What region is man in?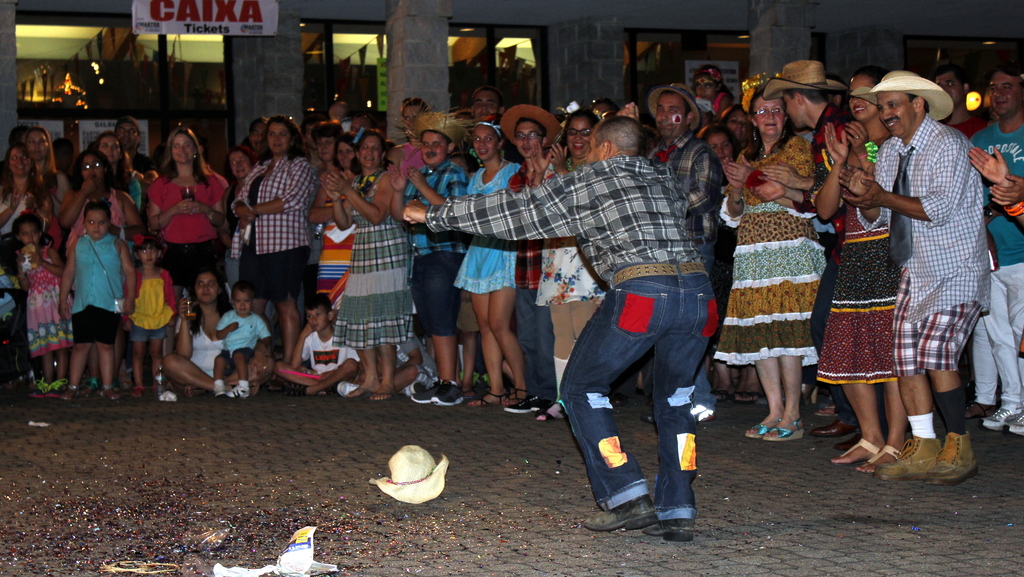
region(467, 86, 504, 125).
